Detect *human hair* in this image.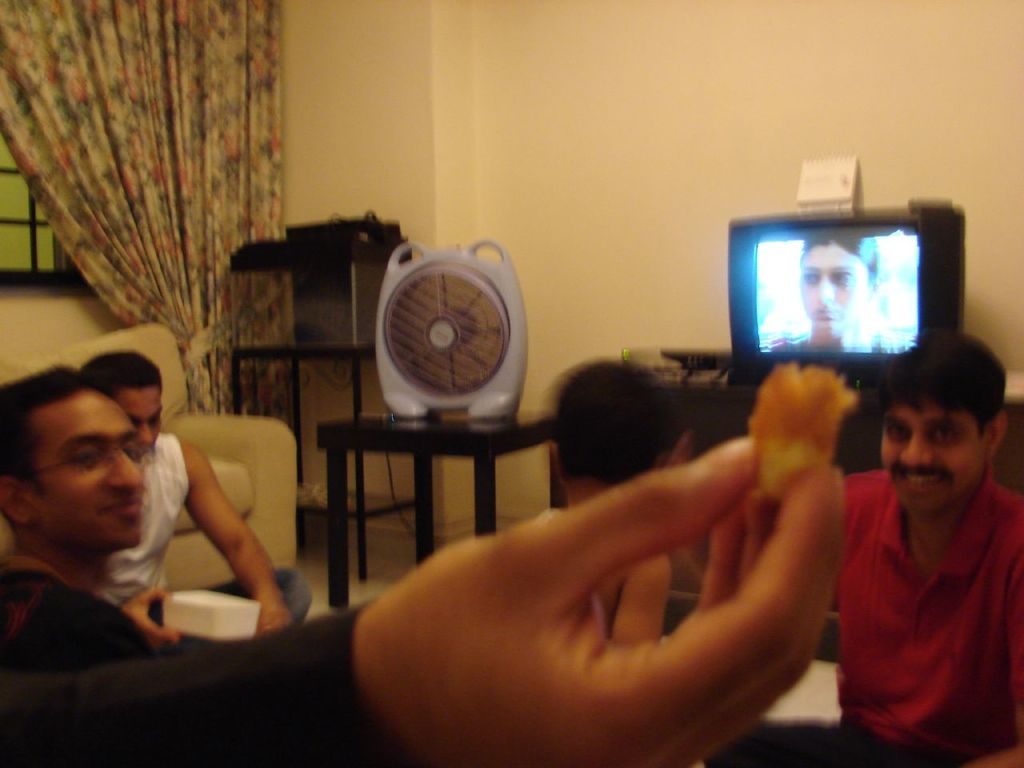
Detection: (555,365,714,496).
